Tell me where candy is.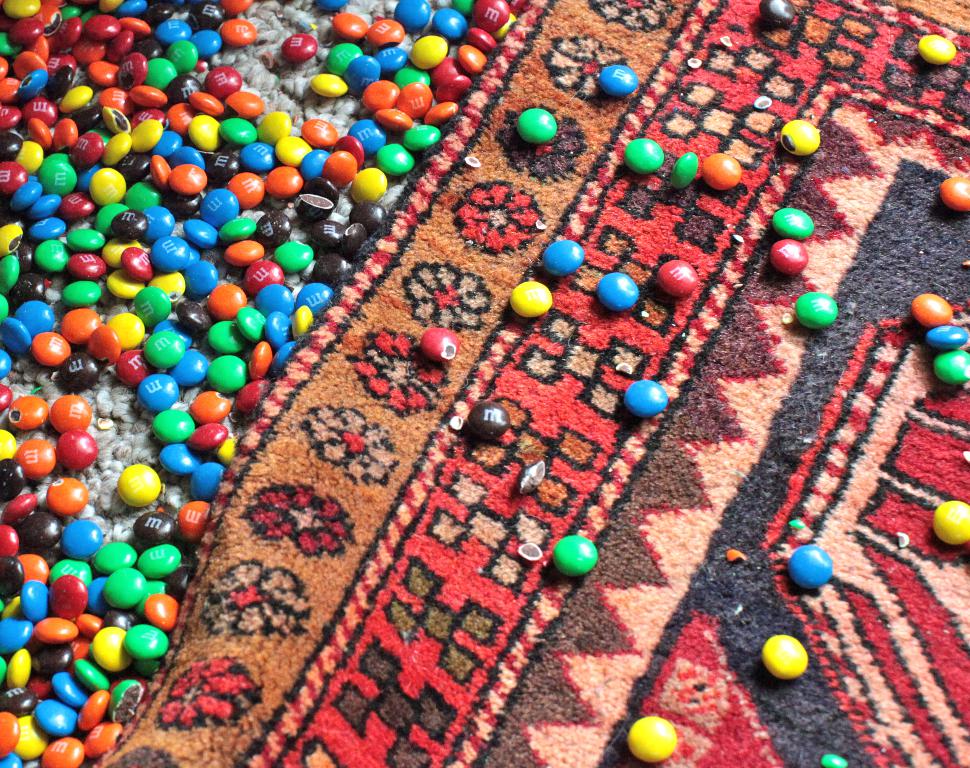
candy is at detection(766, 632, 811, 680).
